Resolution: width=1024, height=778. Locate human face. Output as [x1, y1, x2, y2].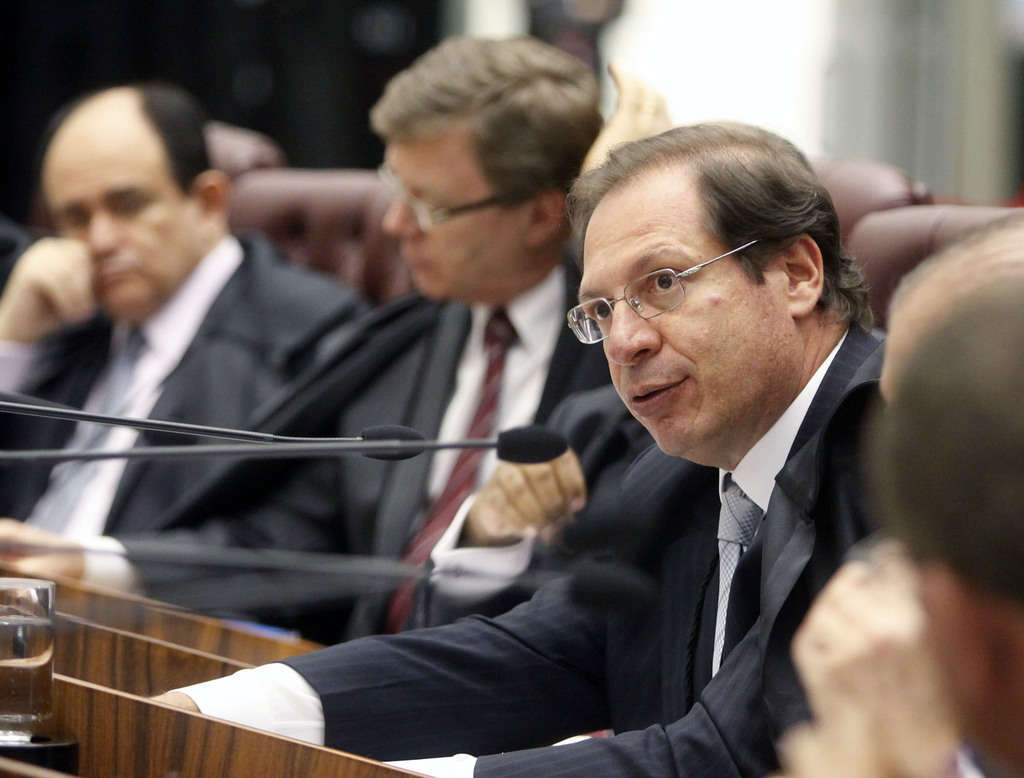
[42, 103, 198, 322].
